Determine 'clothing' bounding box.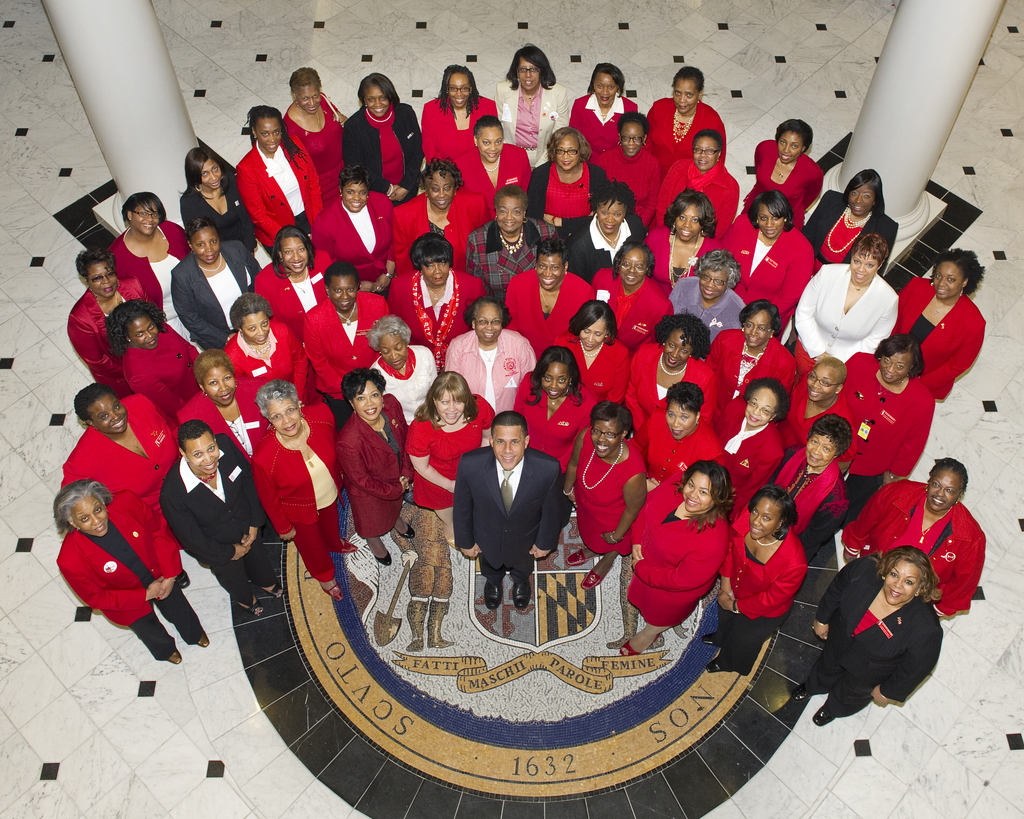
Determined: 815,564,957,715.
